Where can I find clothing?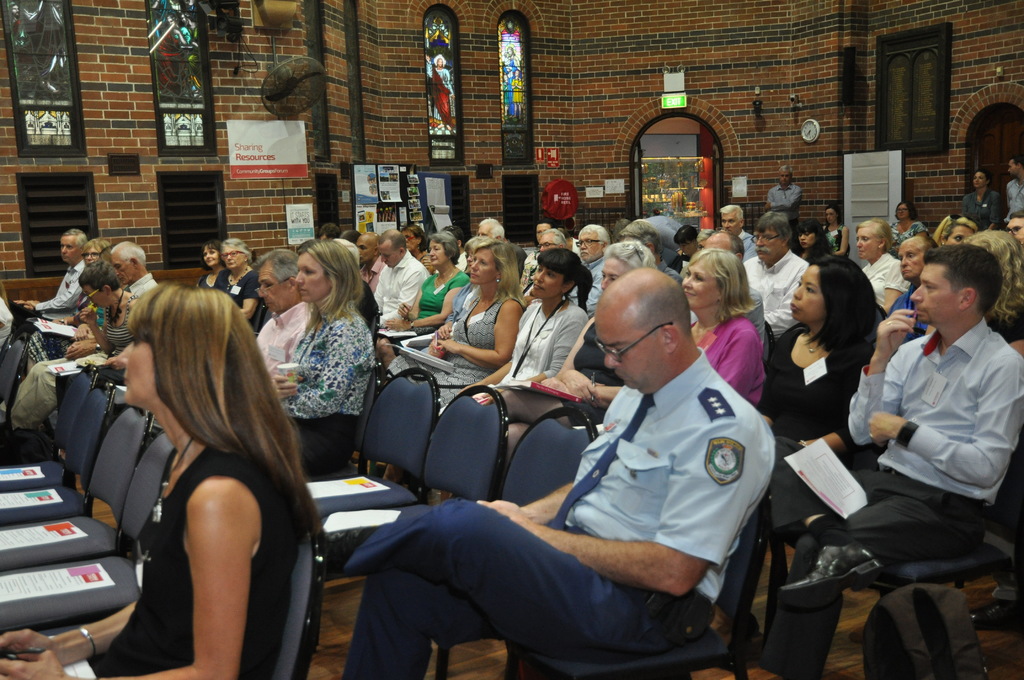
You can find it at (433, 251, 468, 272).
